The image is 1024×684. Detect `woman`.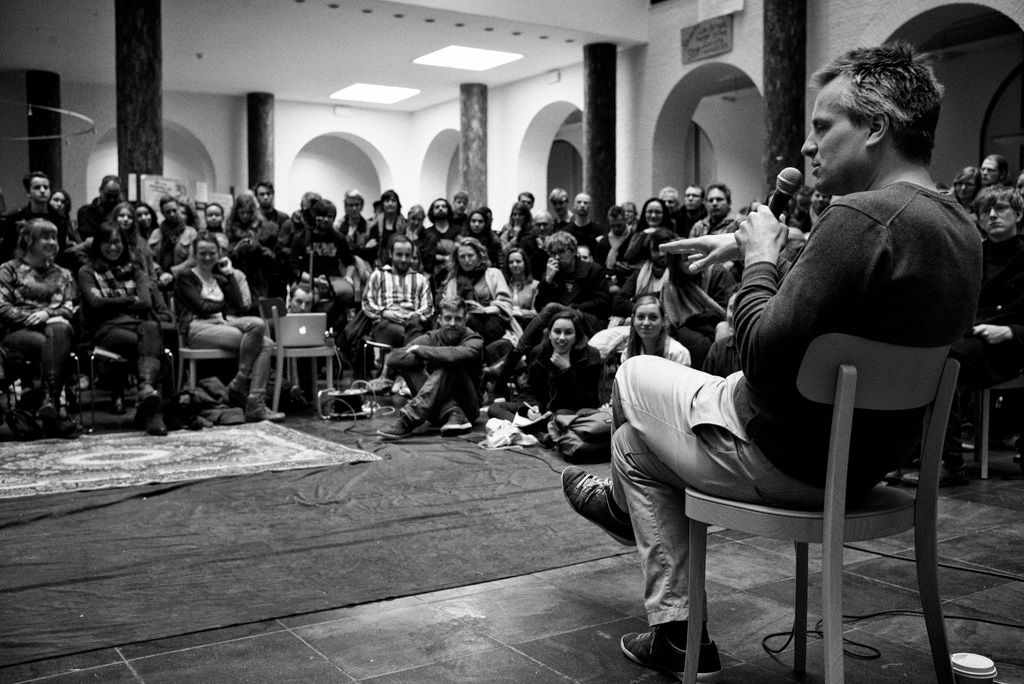
Detection: {"left": 225, "top": 196, "right": 268, "bottom": 244}.
